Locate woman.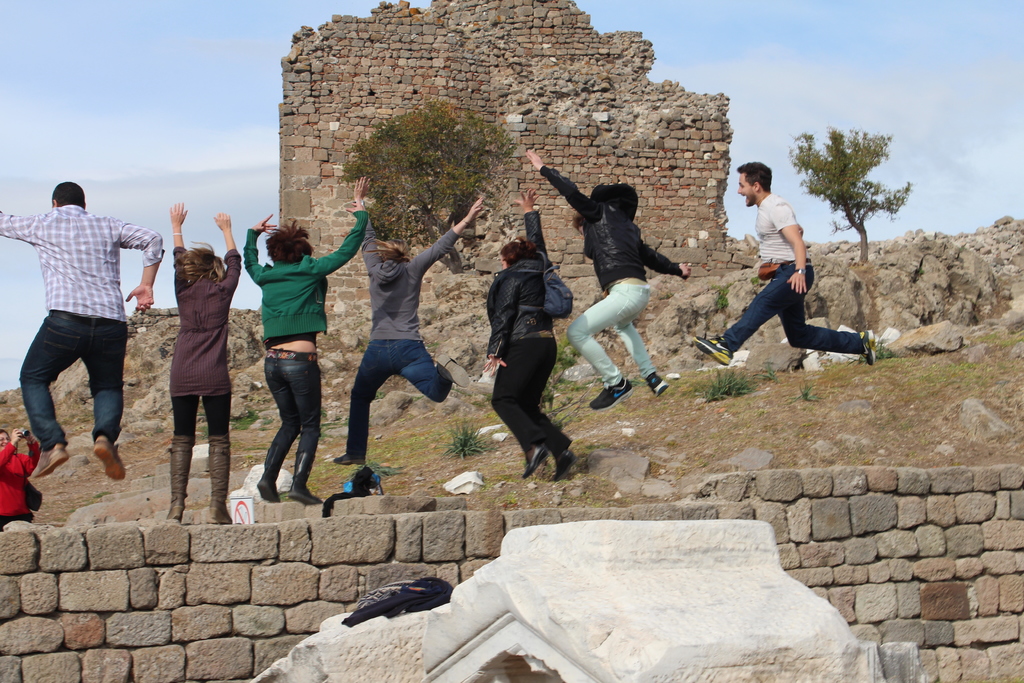
Bounding box: [left=484, top=185, right=580, bottom=475].
